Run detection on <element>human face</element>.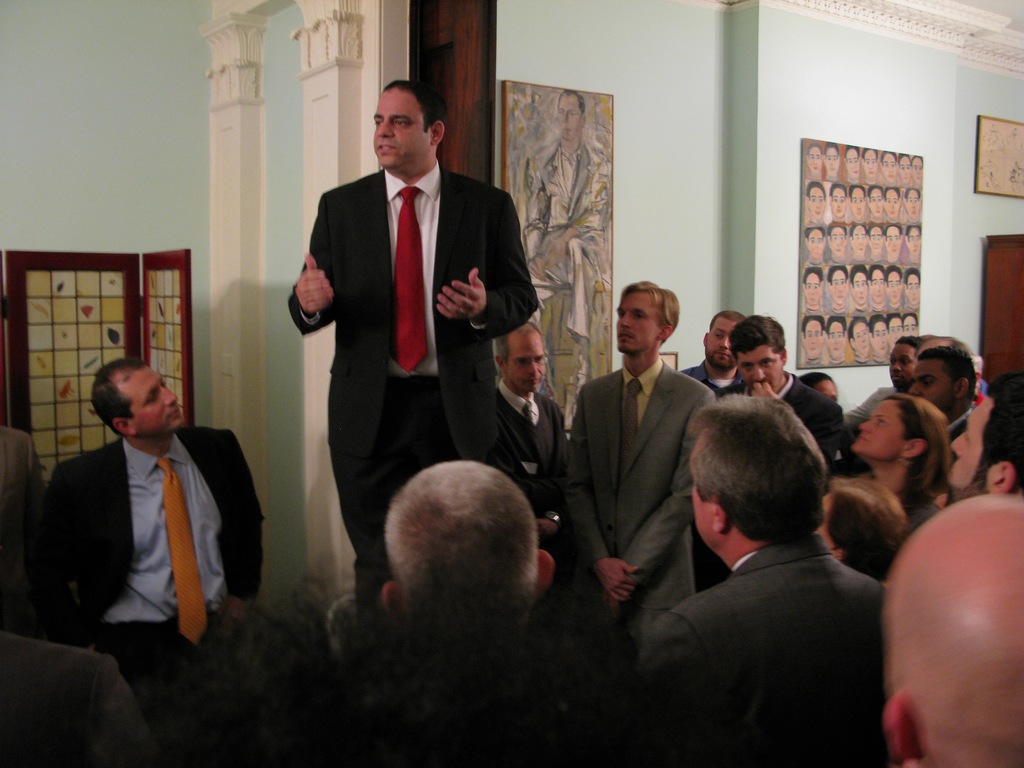
Result: l=826, t=145, r=838, b=176.
